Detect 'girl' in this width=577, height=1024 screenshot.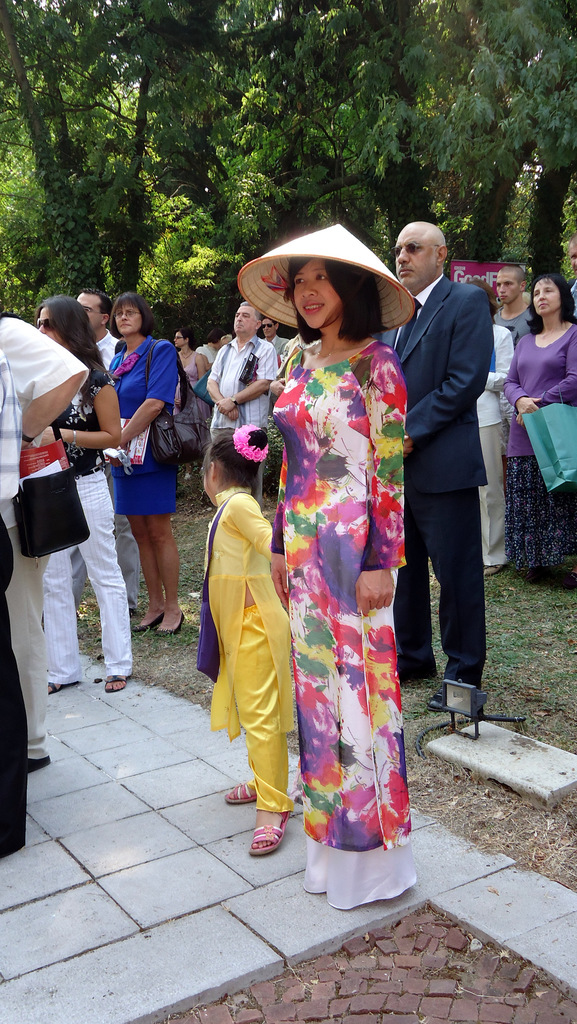
Detection: rect(36, 296, 133, 699).
